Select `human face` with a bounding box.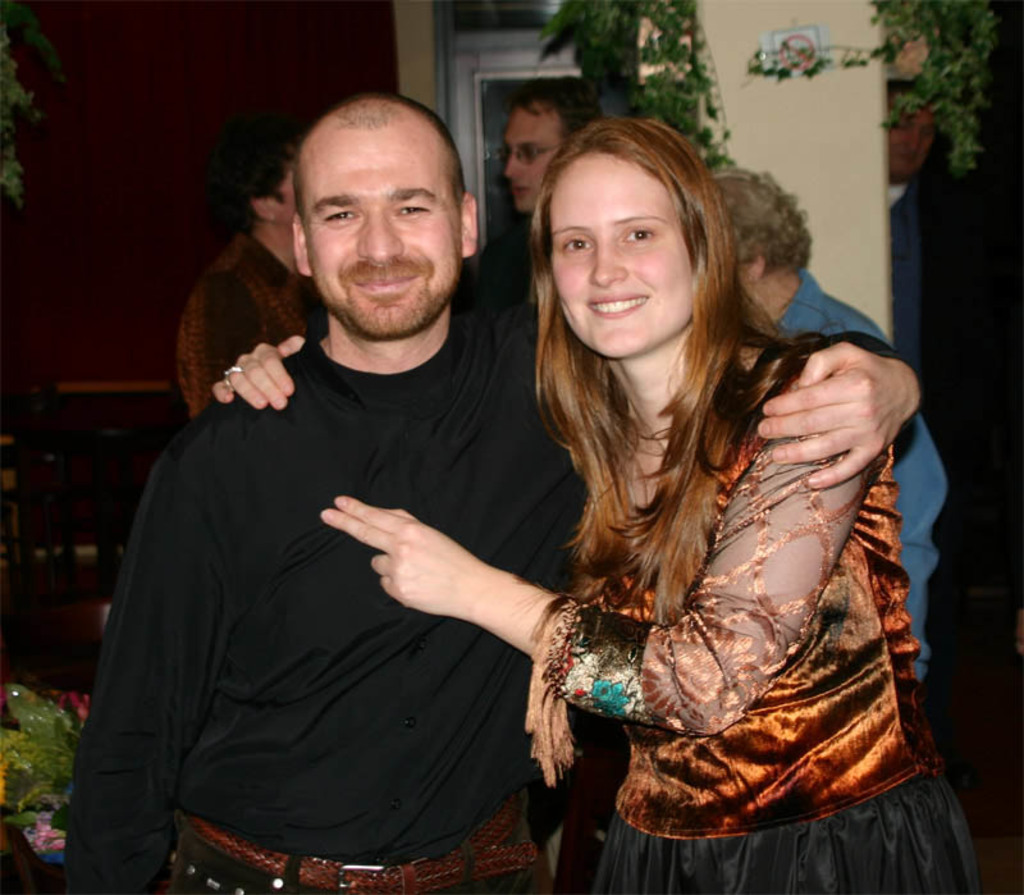
detection(891, 109, 936, 179).
